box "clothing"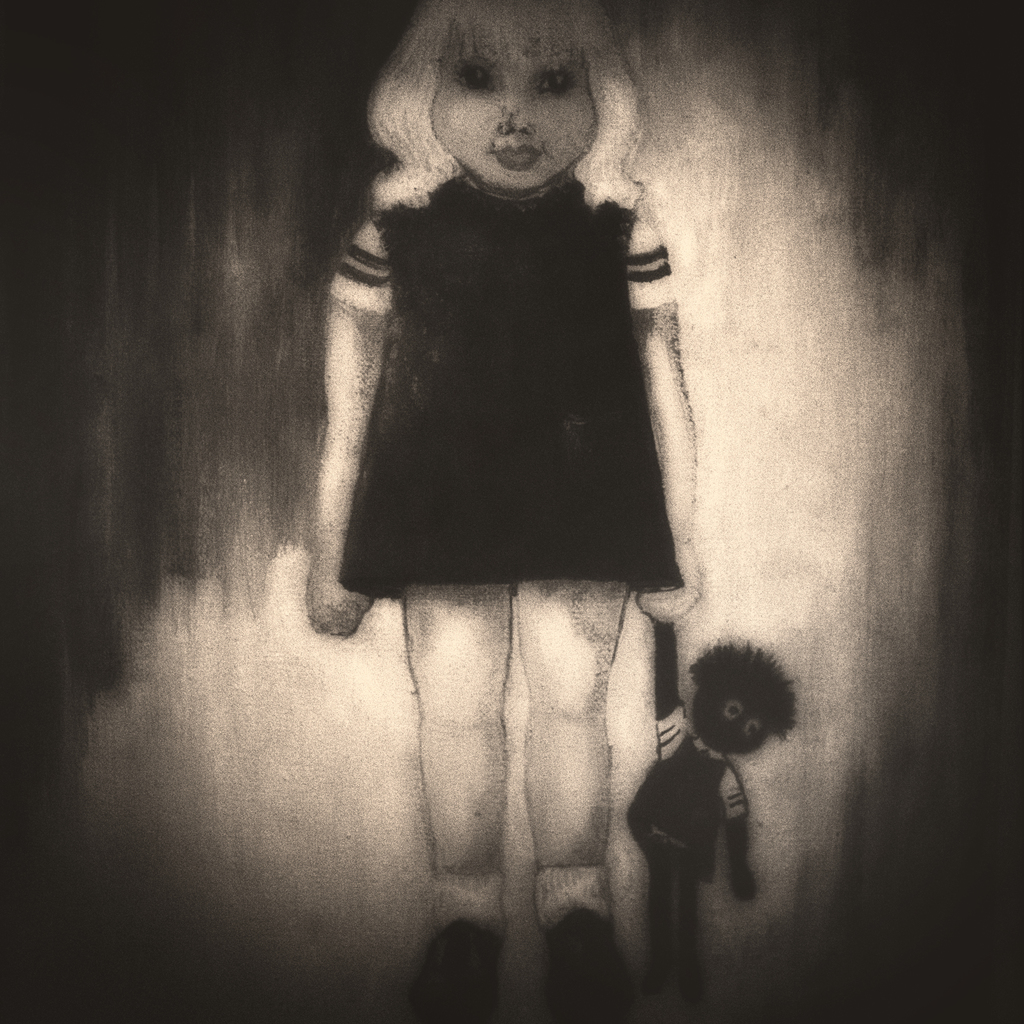
320:168:676:606
